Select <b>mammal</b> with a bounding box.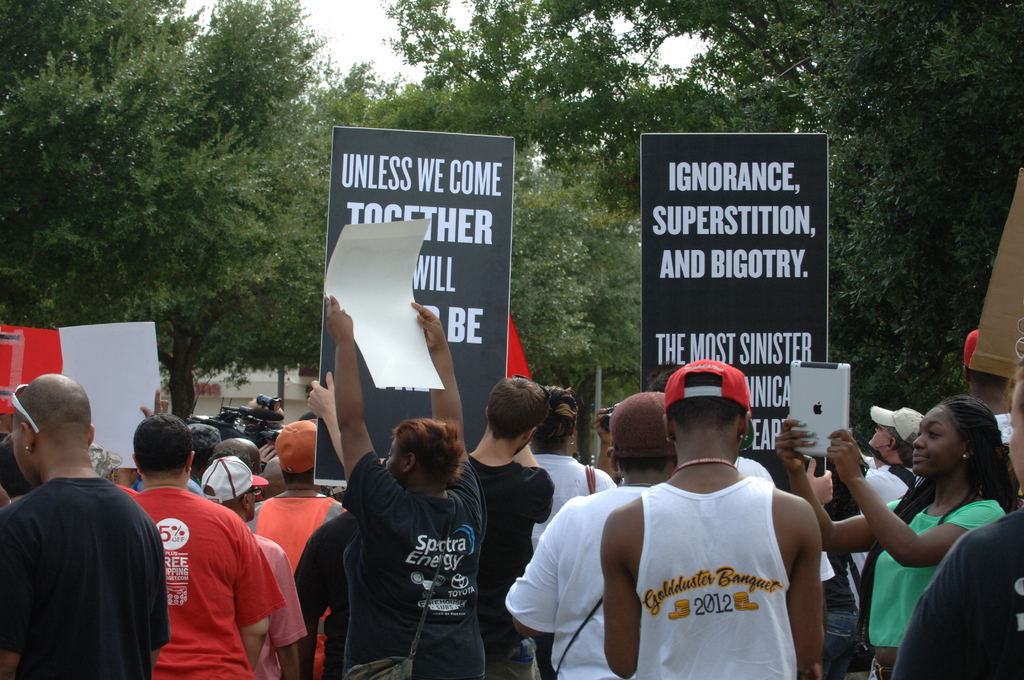
(206, 454, 307, 679).
